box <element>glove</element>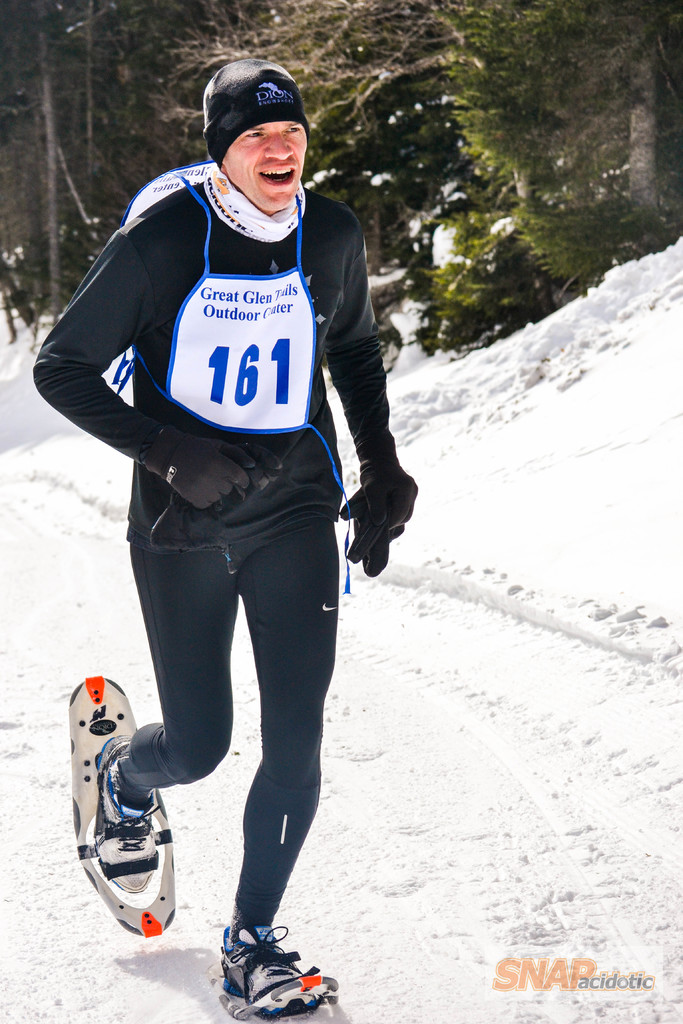
(left=337, top=461, right=423, bottom=577)
